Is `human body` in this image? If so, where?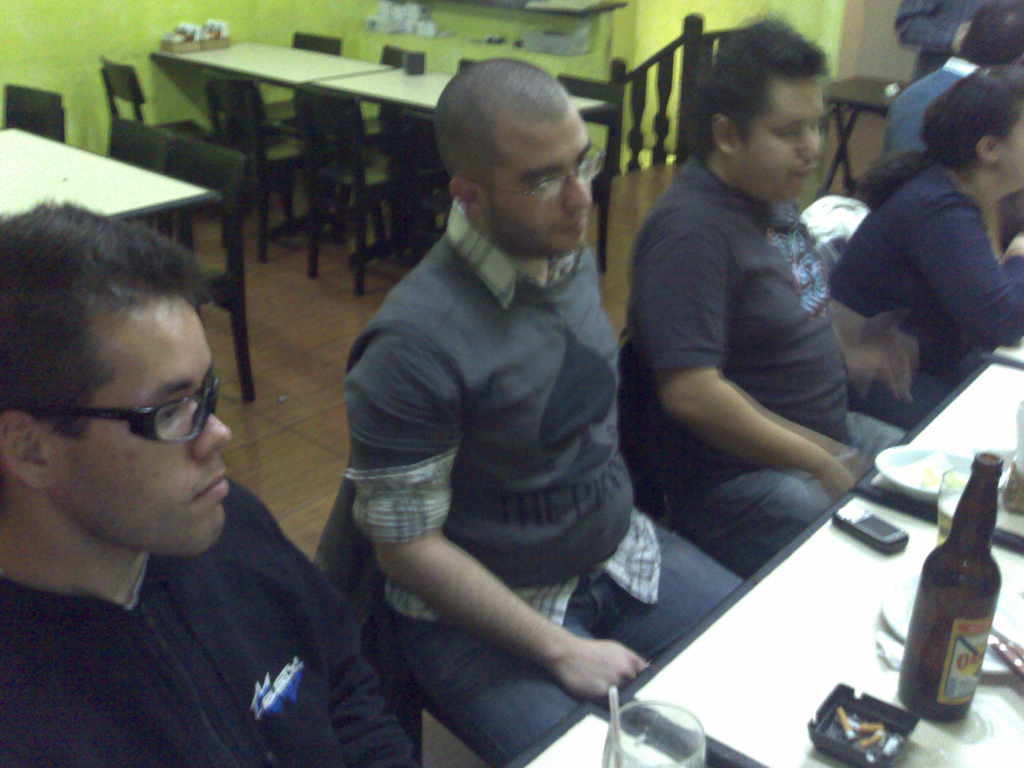
Yes, at region(0, 463, 415, 767).
